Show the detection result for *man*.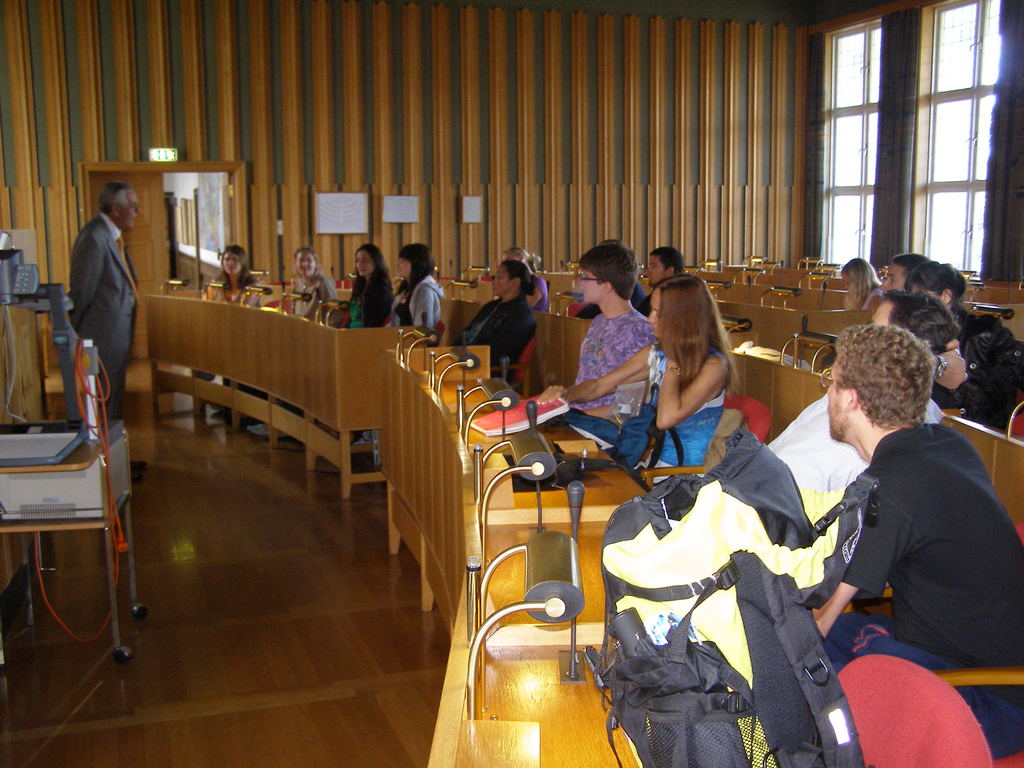
66 180 156 480.
